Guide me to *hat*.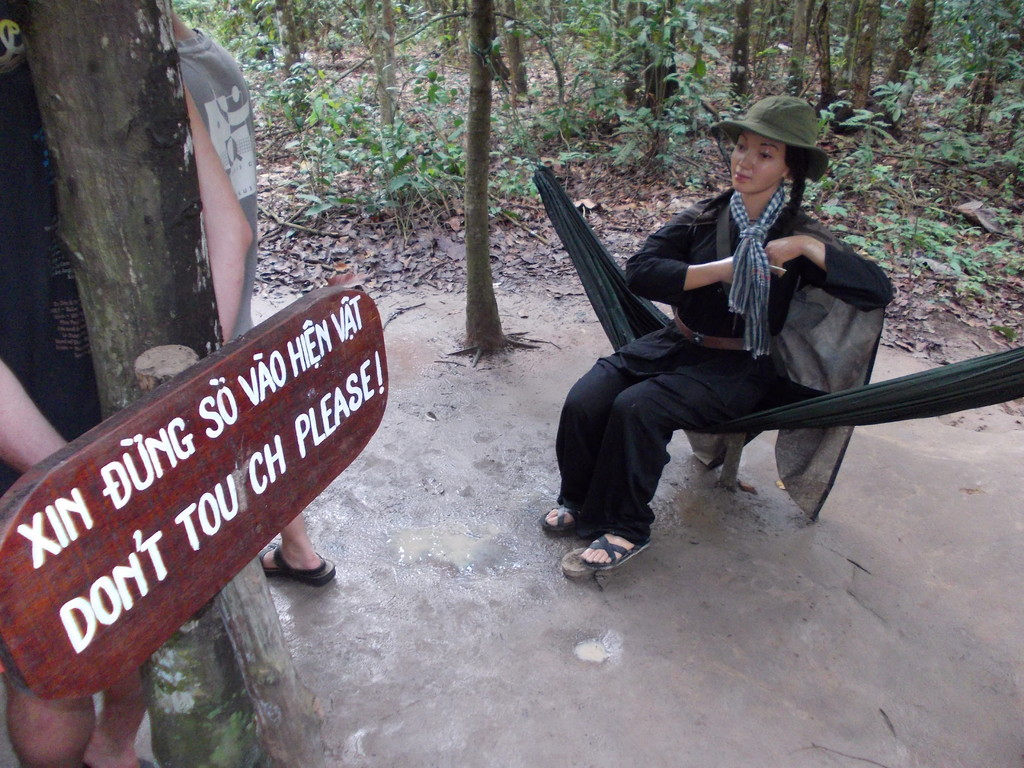
Guidance: (x1=710, y1=93, x2=830, y2=184).
